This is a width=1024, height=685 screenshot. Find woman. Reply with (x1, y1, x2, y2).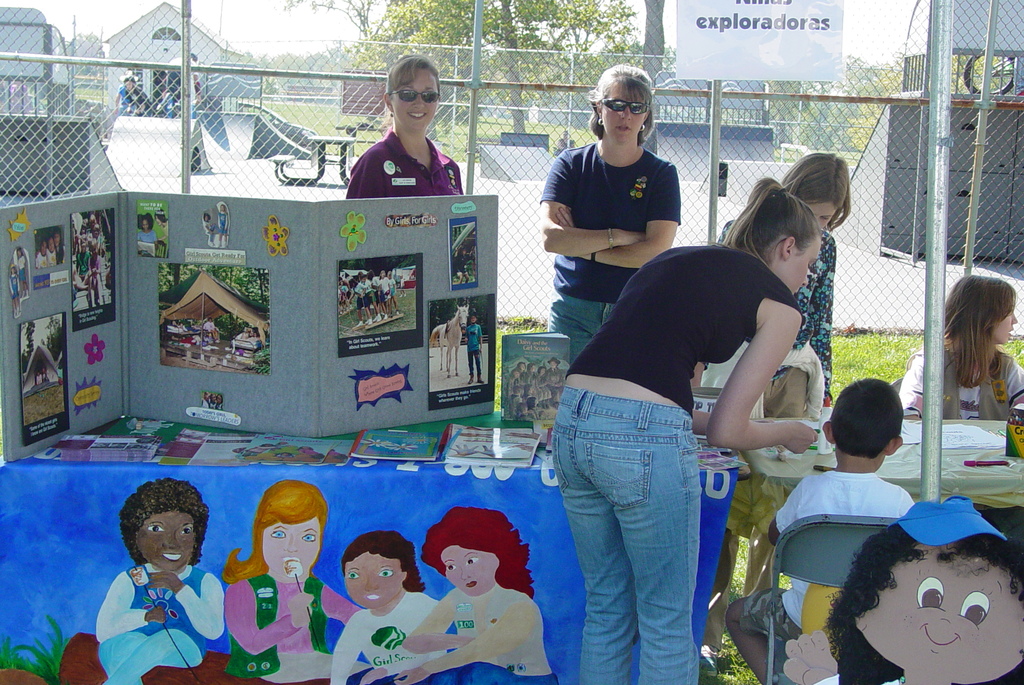
(535, 65, 681, 373).
